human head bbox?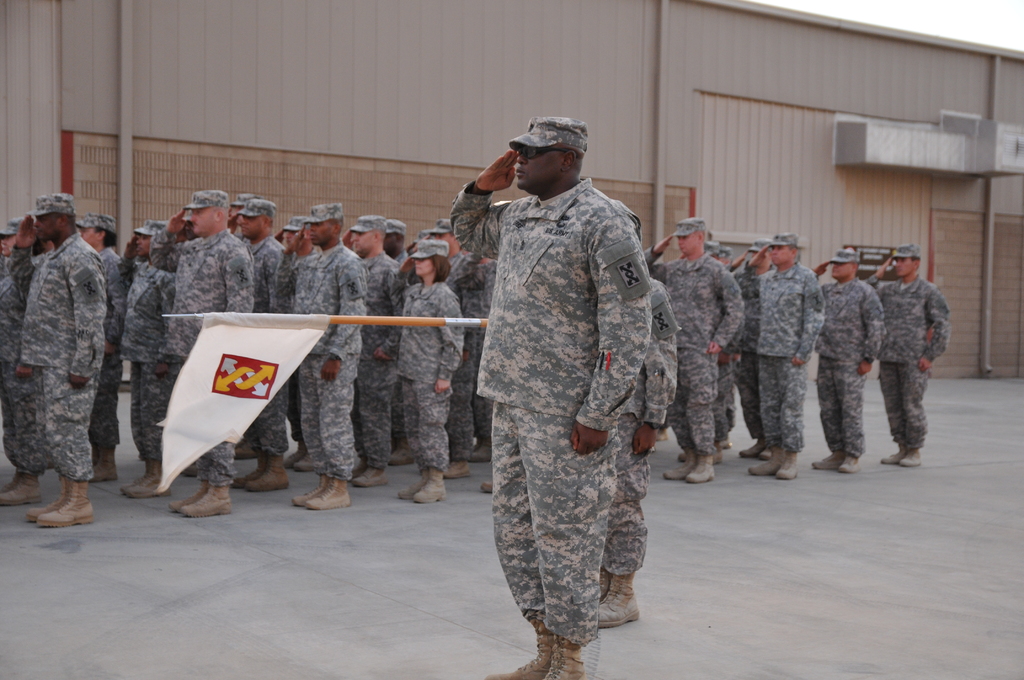
rect(754, 239, 774, 270)
